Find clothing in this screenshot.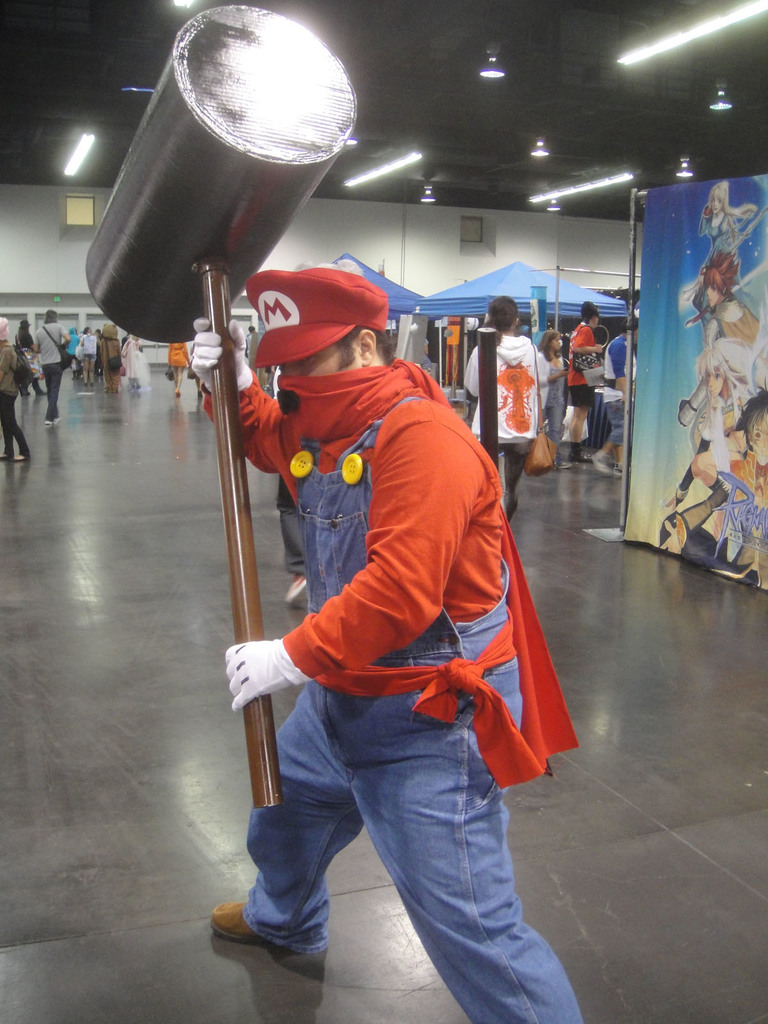
The bounding box for clothing is crop(566, 321, 602, 412).
